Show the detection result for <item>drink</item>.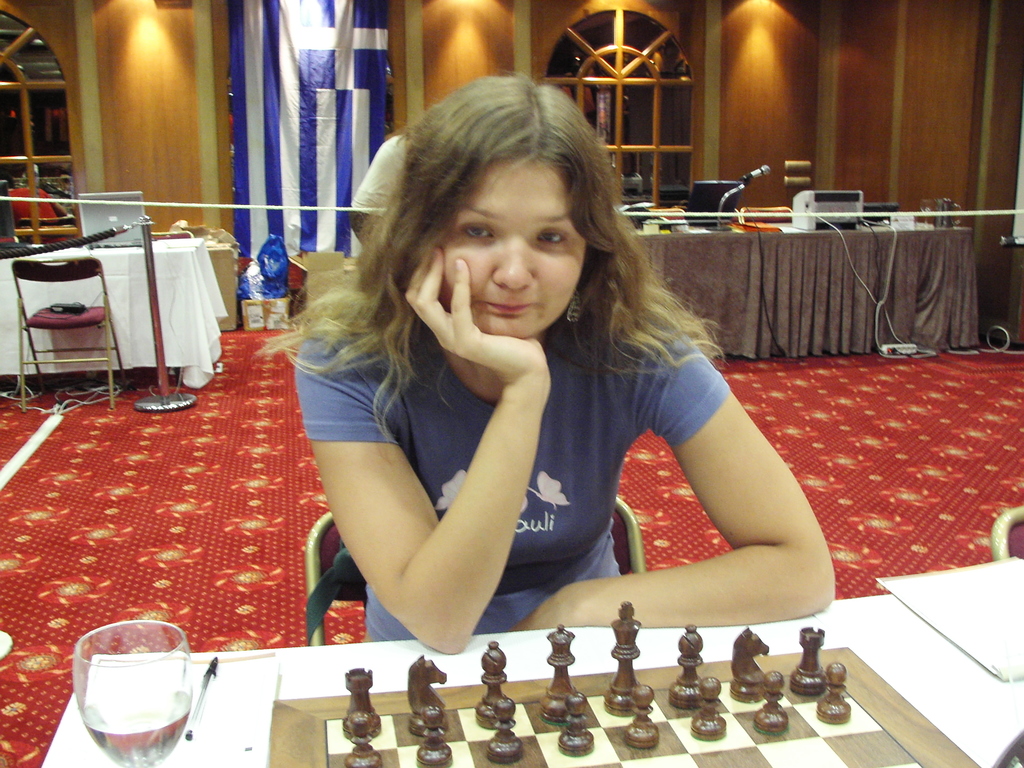
box(80, 687, 197, 767).
